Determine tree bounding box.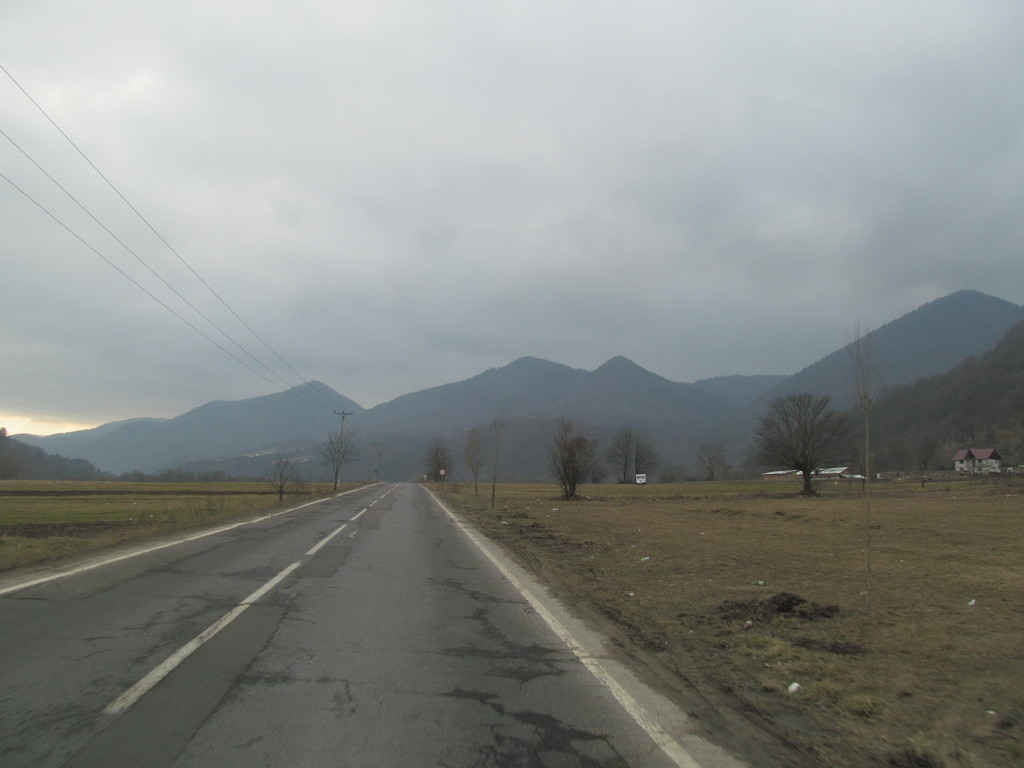
Determined: l=263, t=450, r=304, b=508.
